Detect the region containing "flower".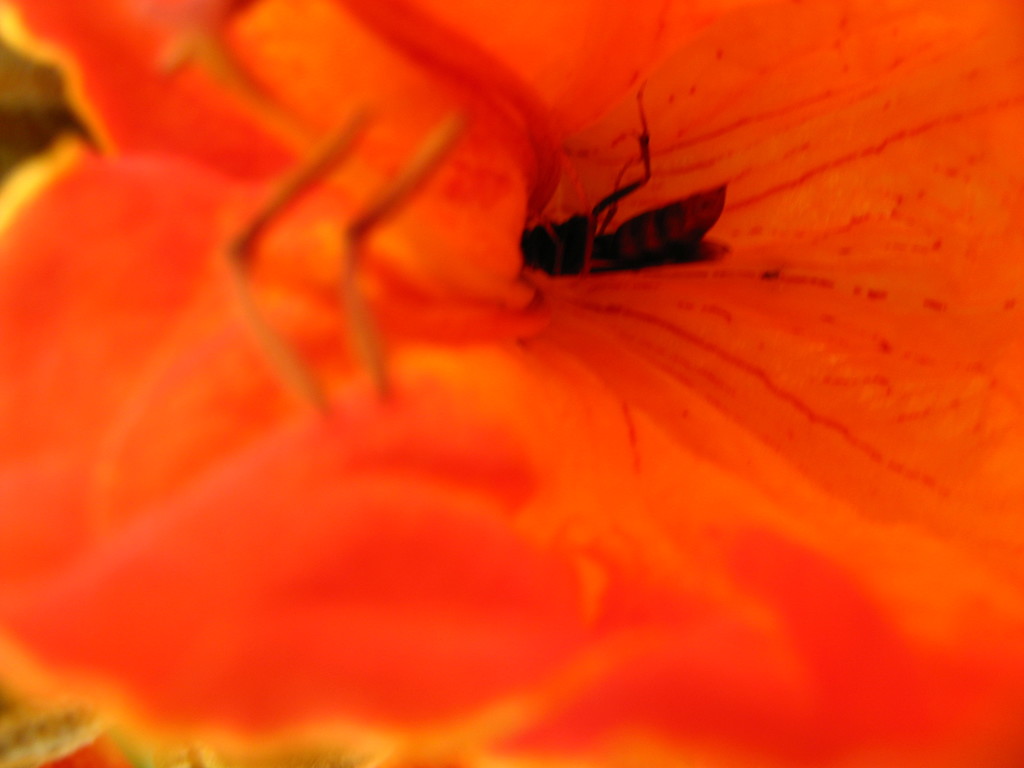
select_region(125, 0, 1023, 724).
